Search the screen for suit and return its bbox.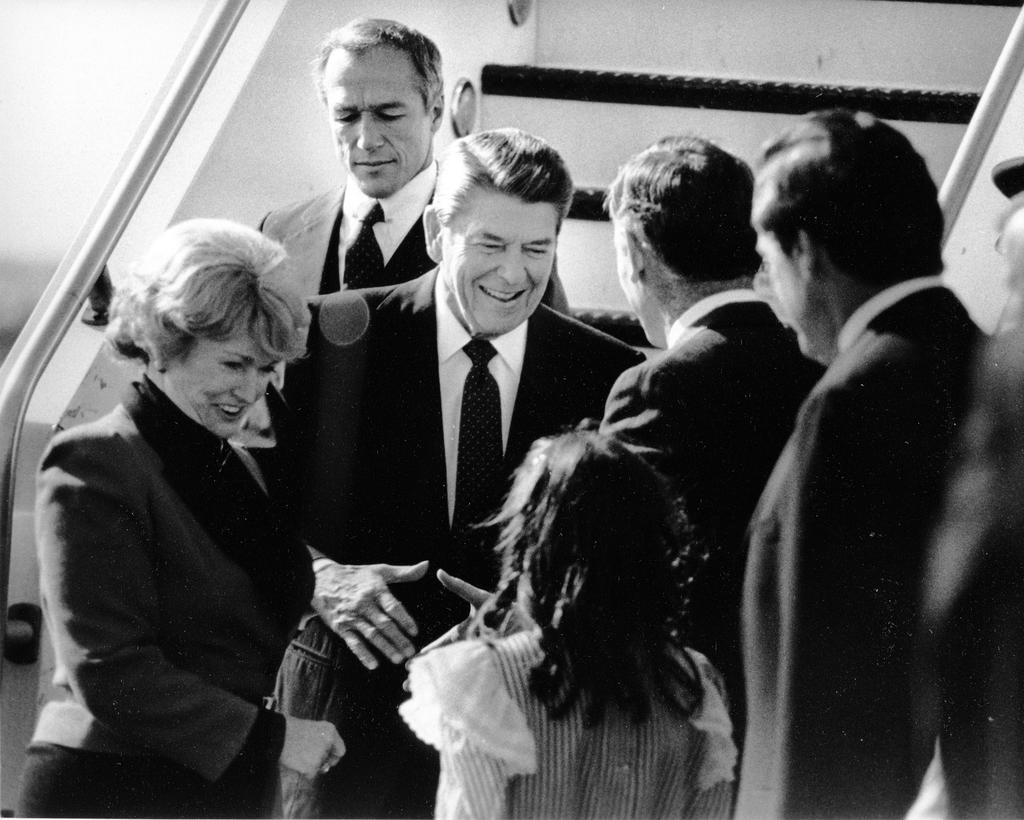
Found: [594,278,835,767].
